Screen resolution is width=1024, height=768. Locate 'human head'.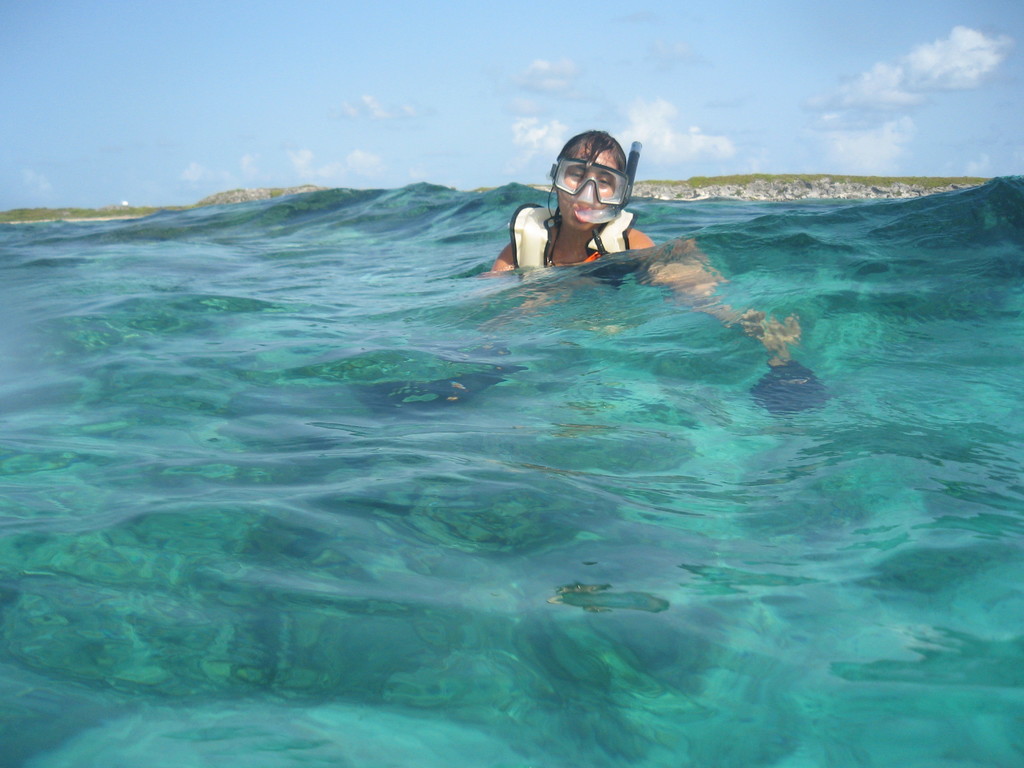
bbox=[541, 124, 644, 223].
